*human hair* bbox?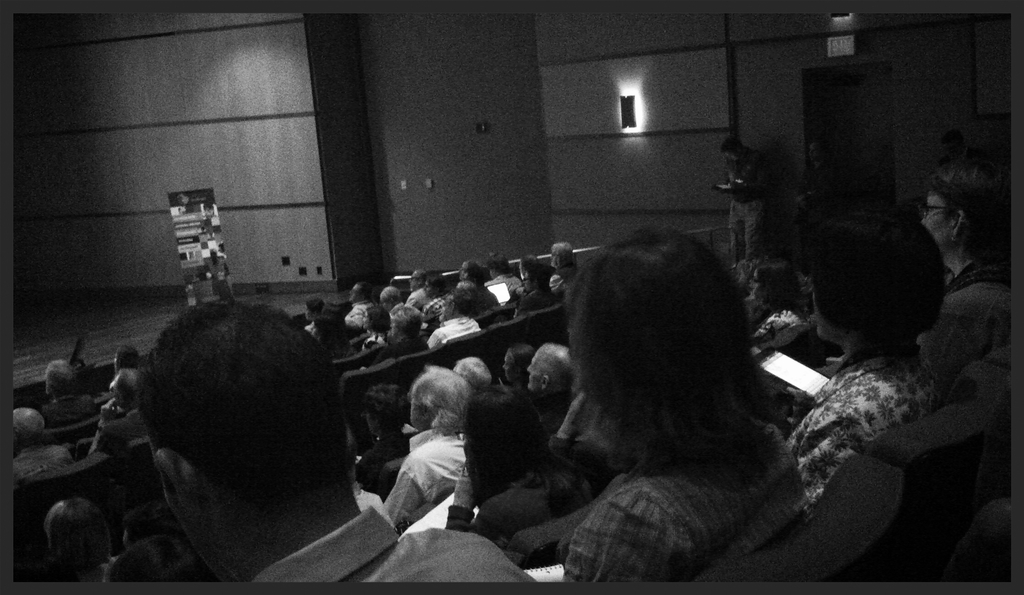
bbox=[44, 357, 76, 397]
